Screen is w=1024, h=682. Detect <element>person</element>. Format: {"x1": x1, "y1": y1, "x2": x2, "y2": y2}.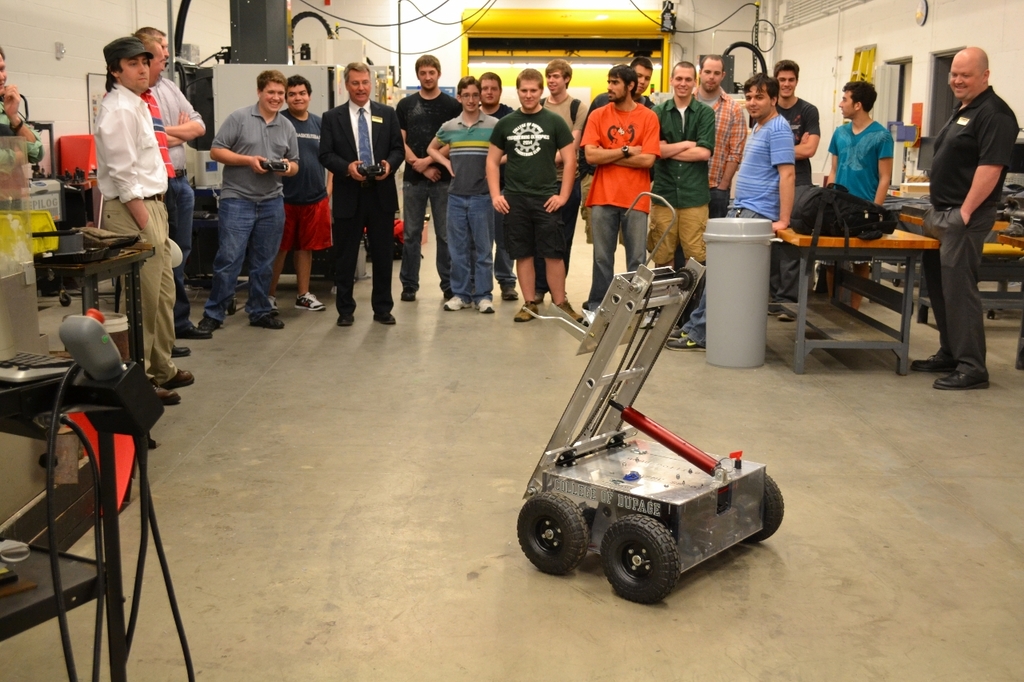
{"x1": 200, "y1": 70, "x2": 299, "y2": 332}.
